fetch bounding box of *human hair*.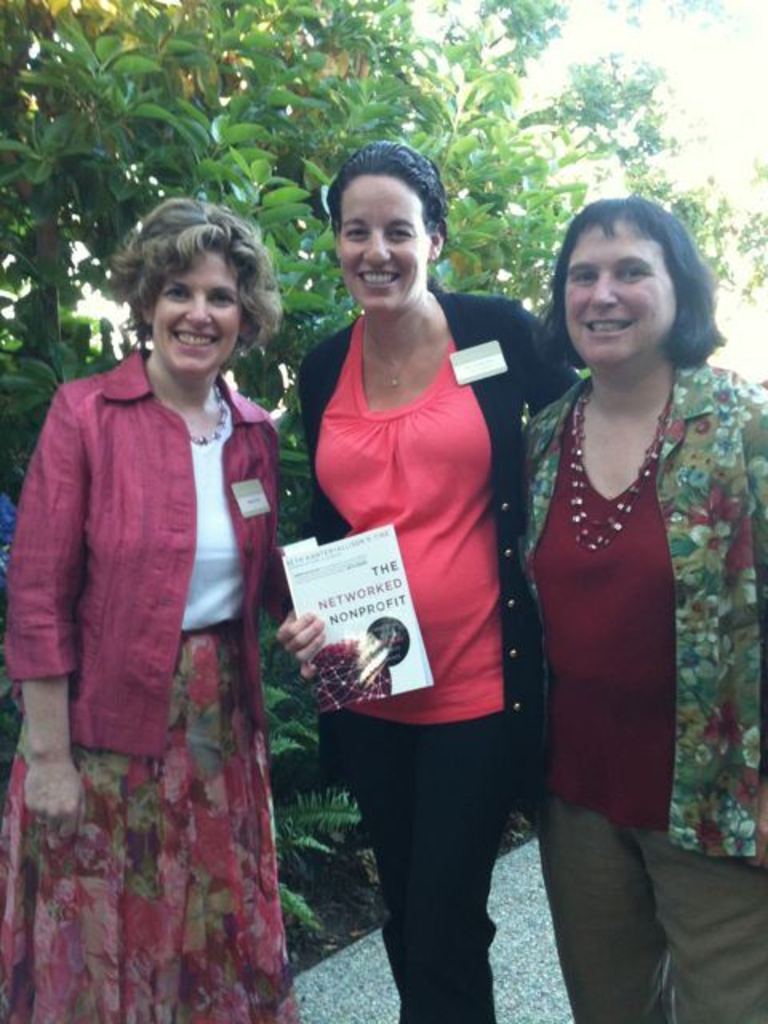
Bbox: [left=326, top=141, right=445, bottom=251].
